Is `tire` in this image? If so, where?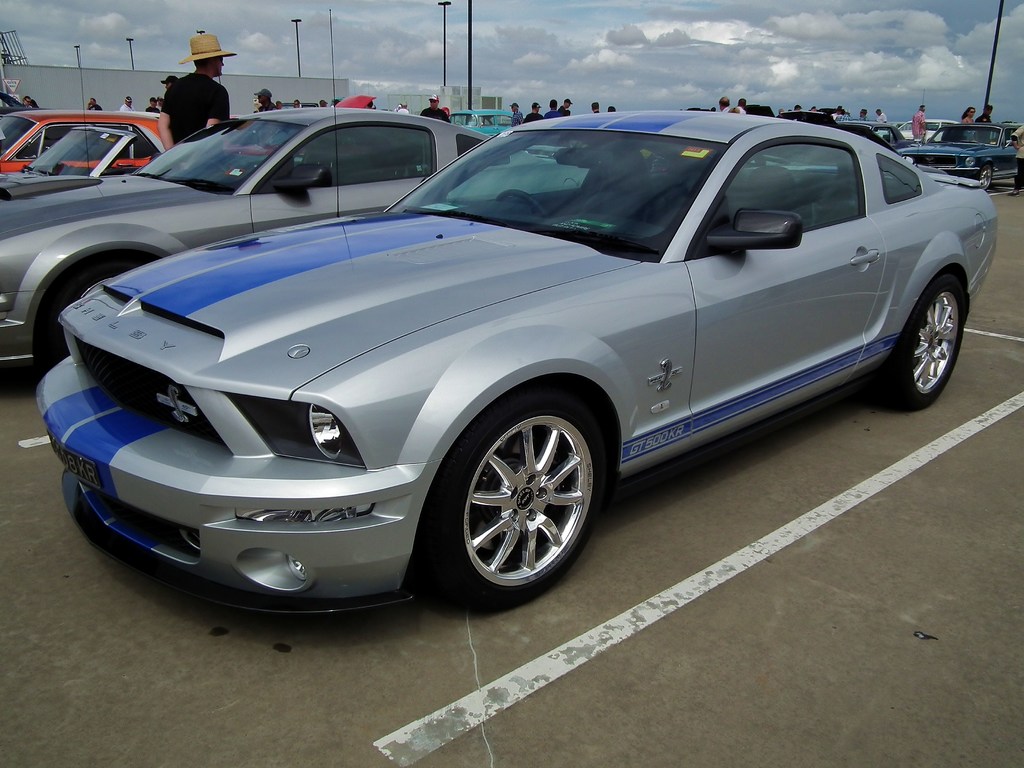
Yes, at <box>878,260,970,410</box>.
